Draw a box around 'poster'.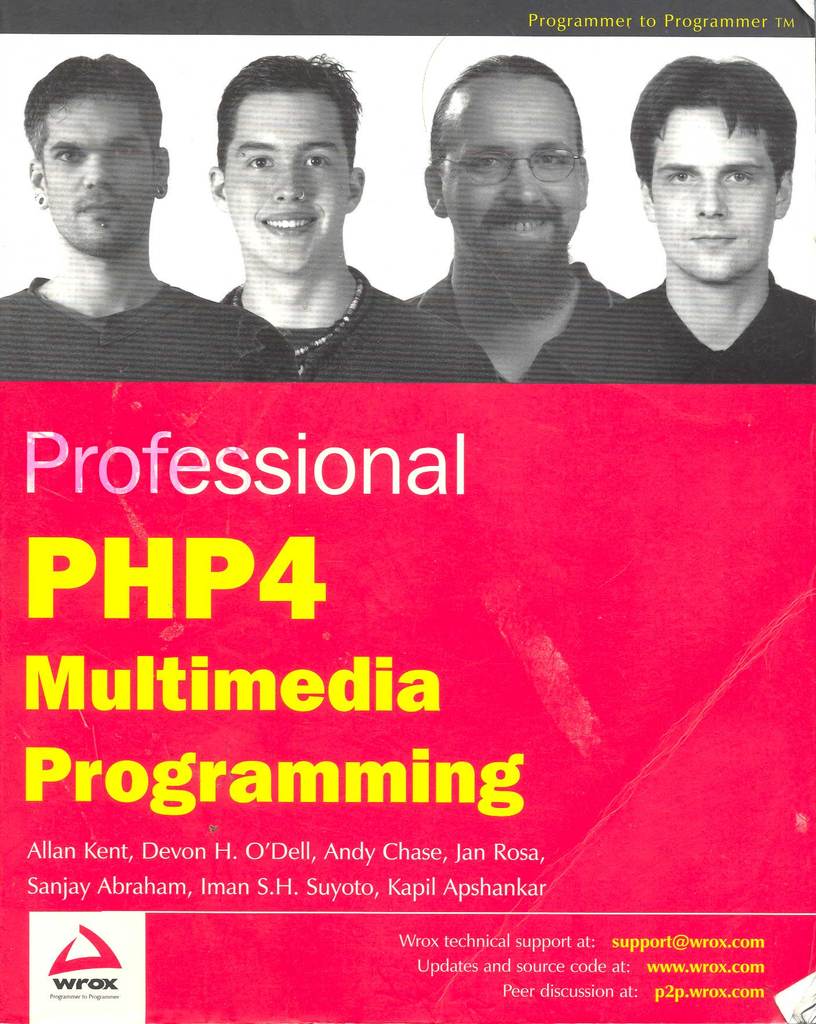
l=0, t=0, r=815, b=1023.
